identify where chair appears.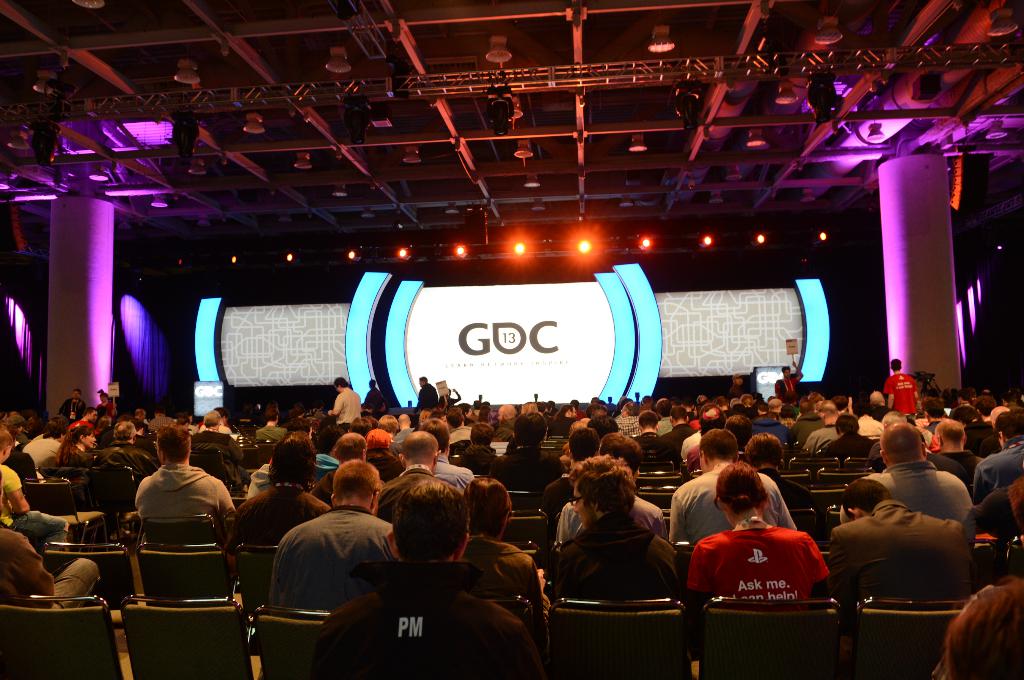
Appears at select_region(141, 542, 229, 596).
